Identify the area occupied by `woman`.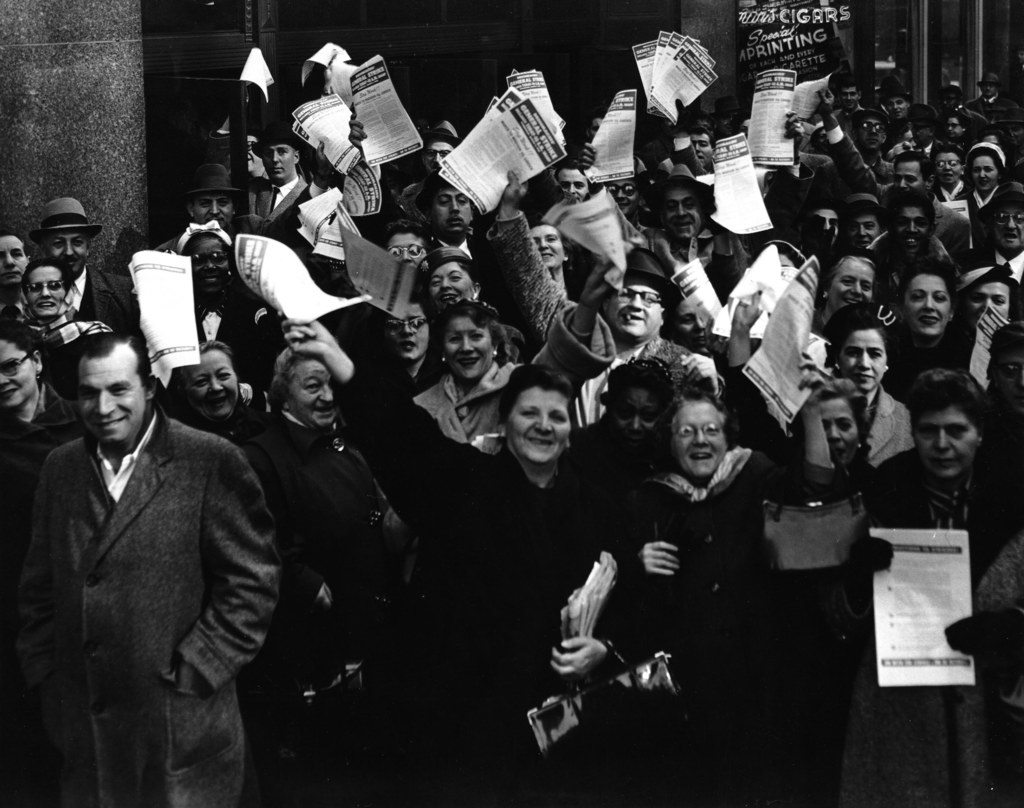
Area: (283,318,625,805).
